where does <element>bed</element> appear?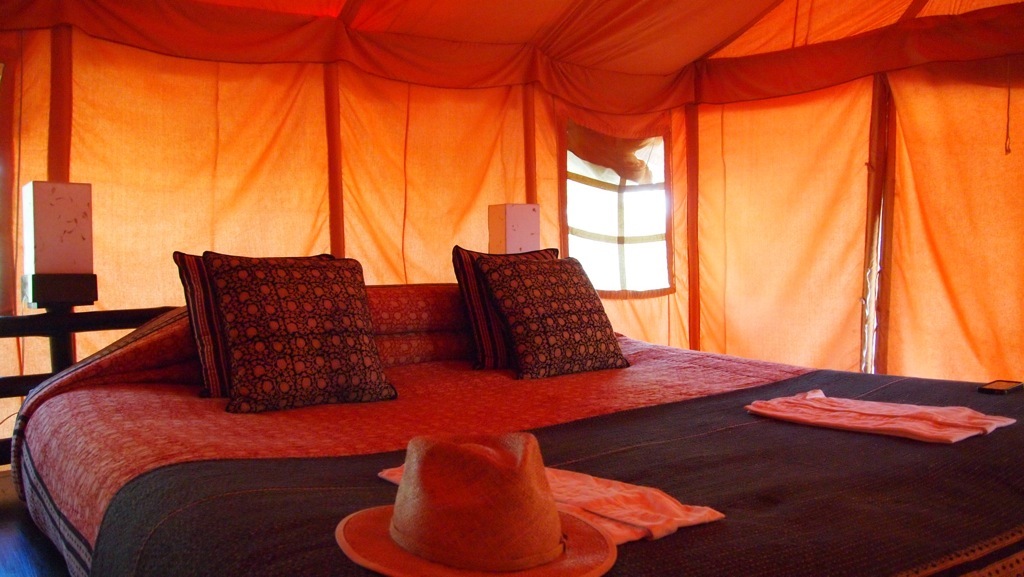
Appears at l=12, t=238, r=1023, b=576.
